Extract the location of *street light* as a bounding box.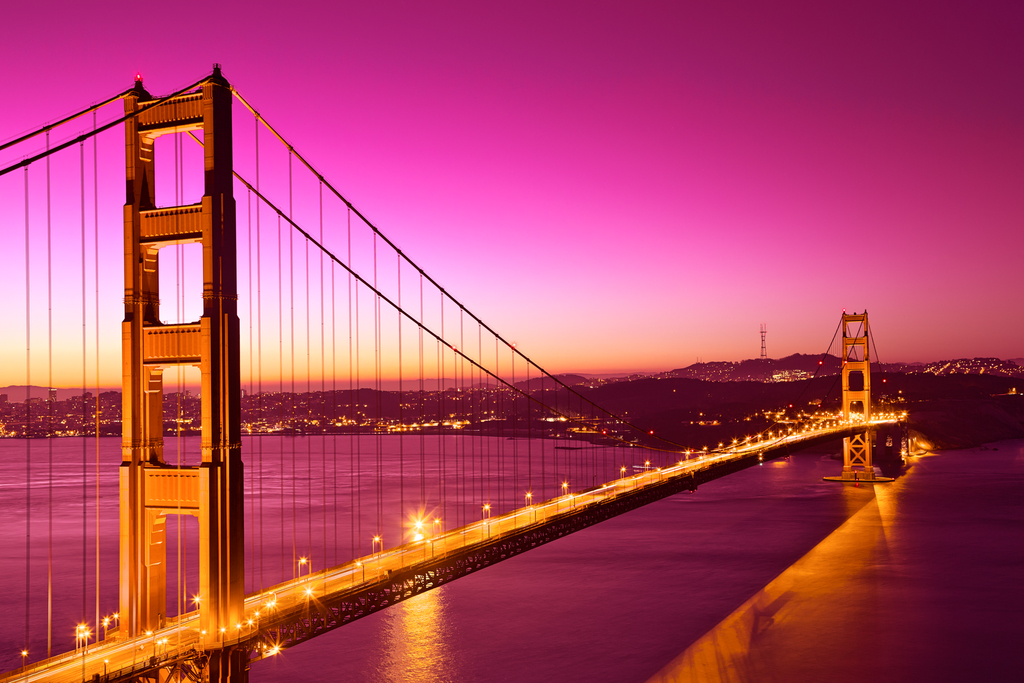
select_region(164, 634, 168, 655).
